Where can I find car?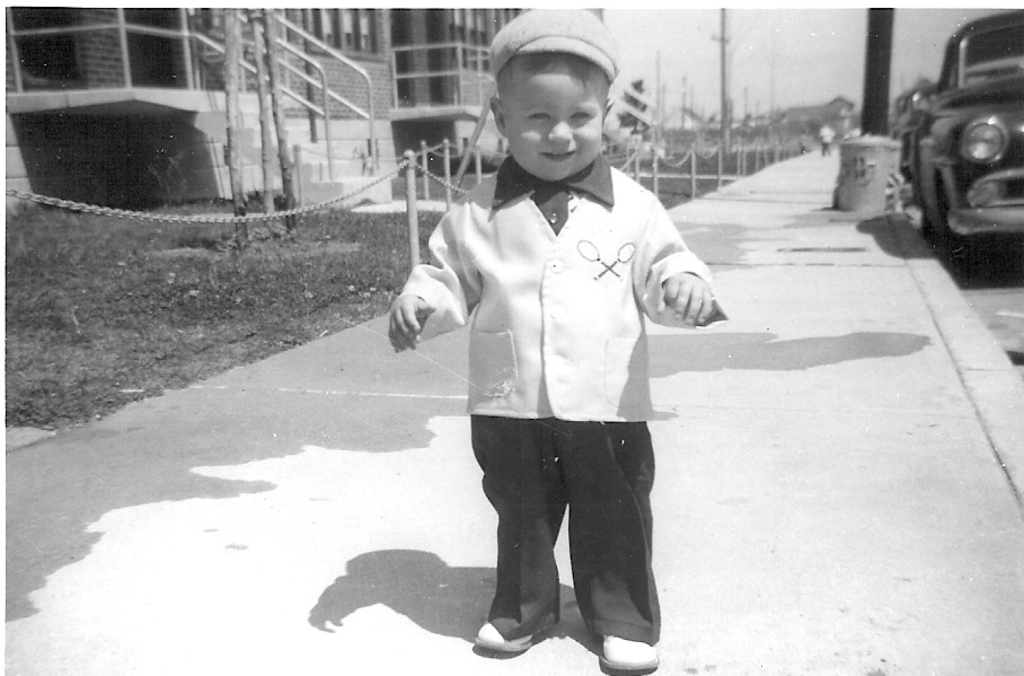
You can find it at crop(904, 8, 1023, 271).
